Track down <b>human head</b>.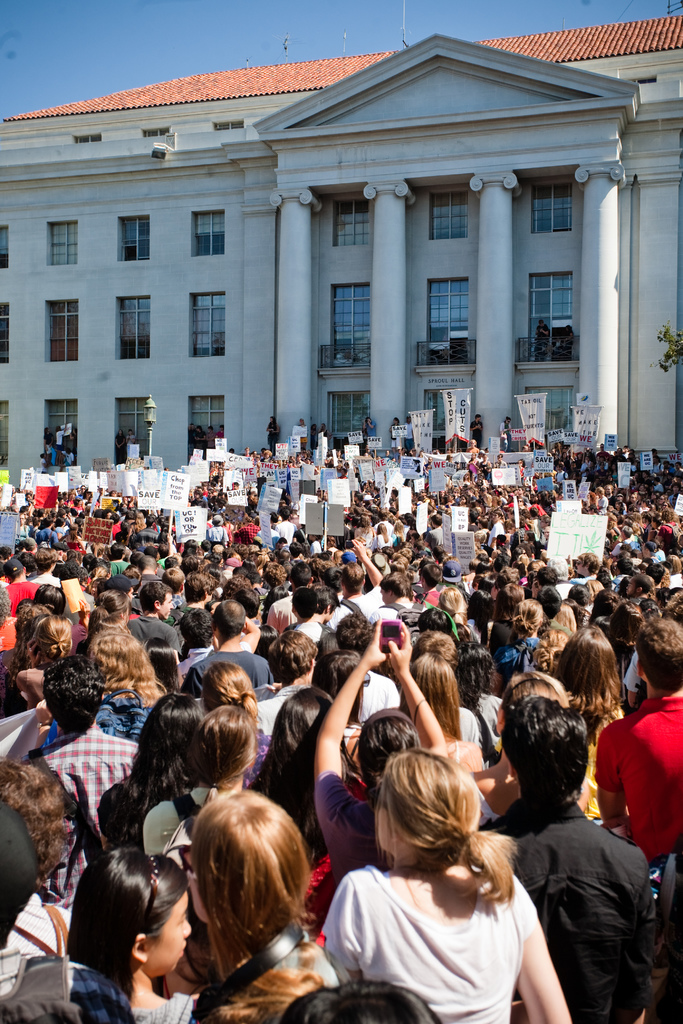
Tracked to select_region(278, 979, 442, 1023).
